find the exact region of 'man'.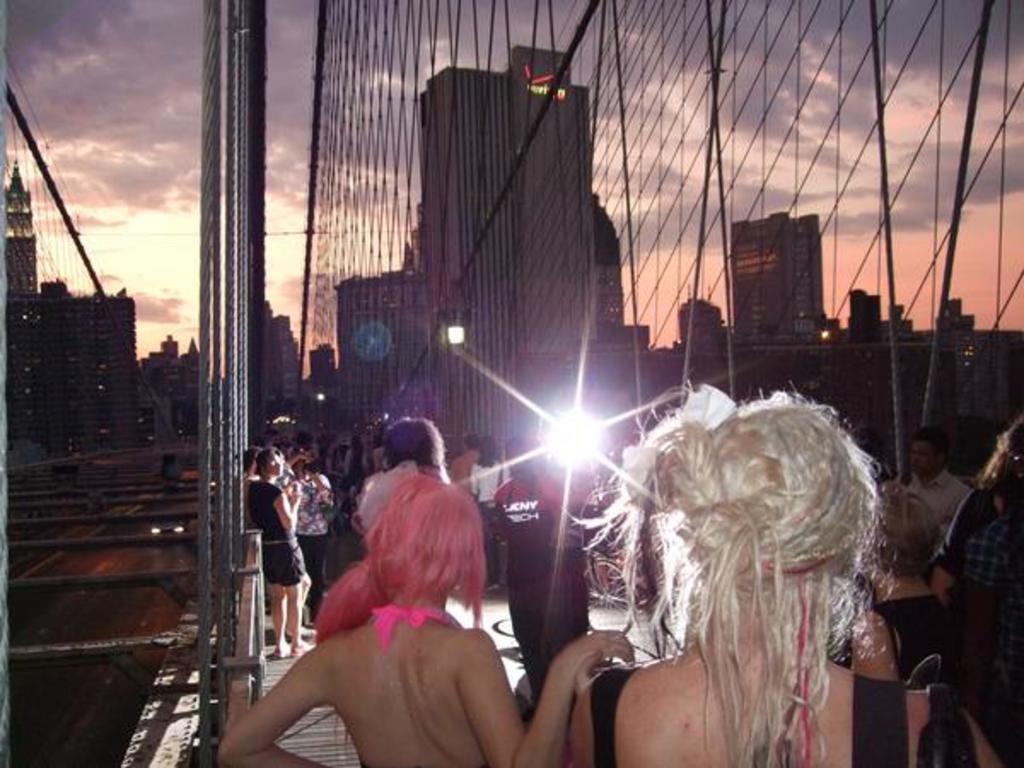
Exact region: BBox(905, 422, 971, 529).
